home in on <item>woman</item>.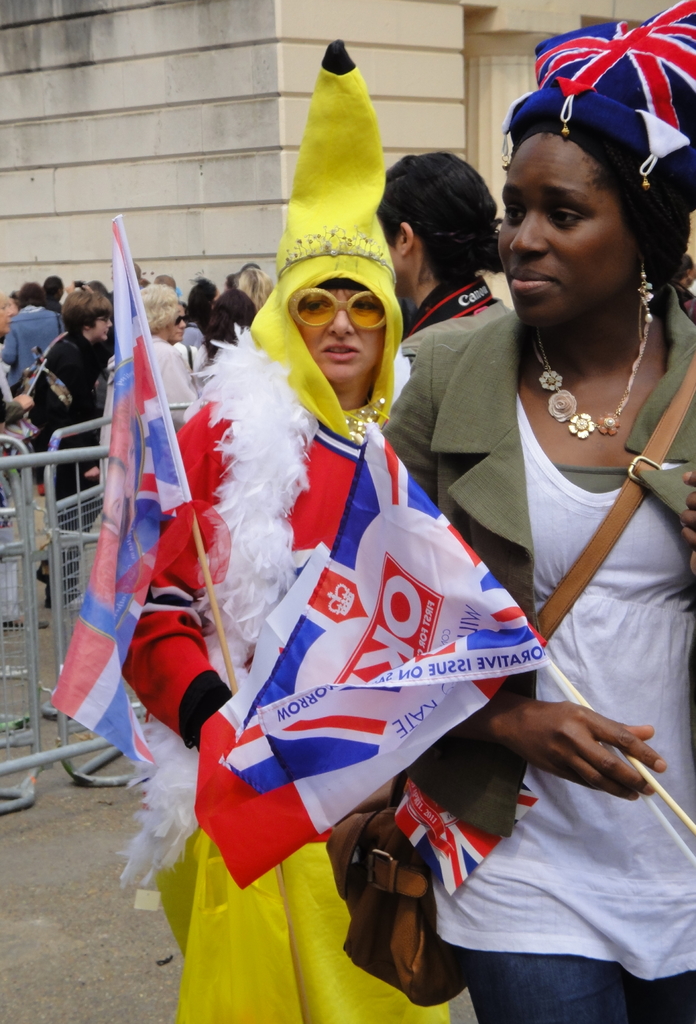
Homed in at rect(117, 37, 453, 1023).
